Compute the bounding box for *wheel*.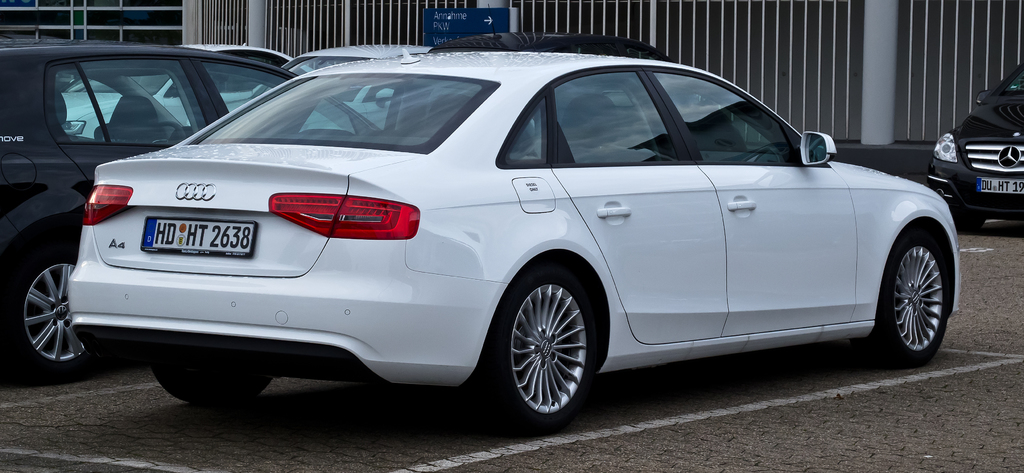
(151,362,275,407).
